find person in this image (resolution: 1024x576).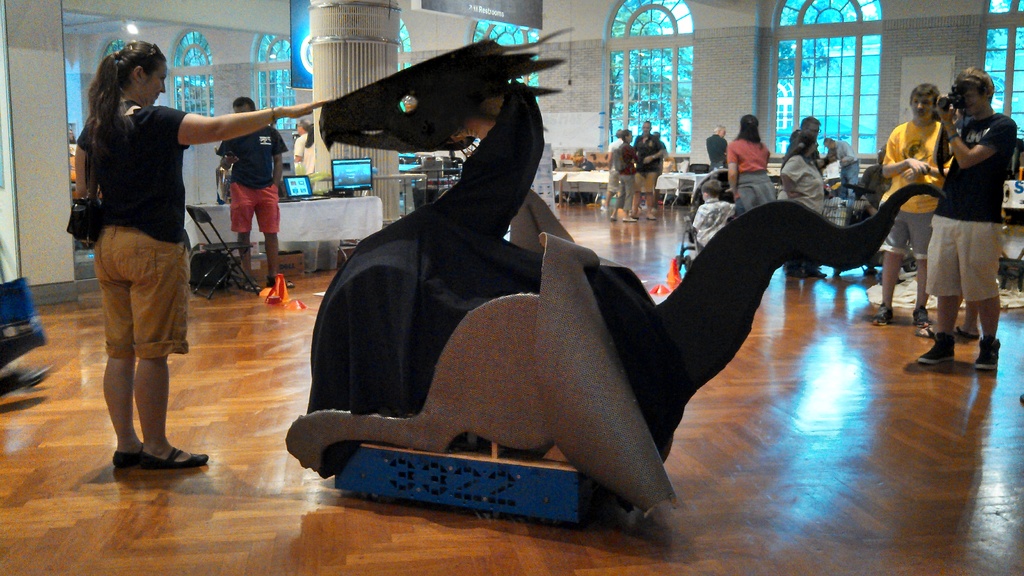
(x1=69, y1=35, x2=325, y2=468).
